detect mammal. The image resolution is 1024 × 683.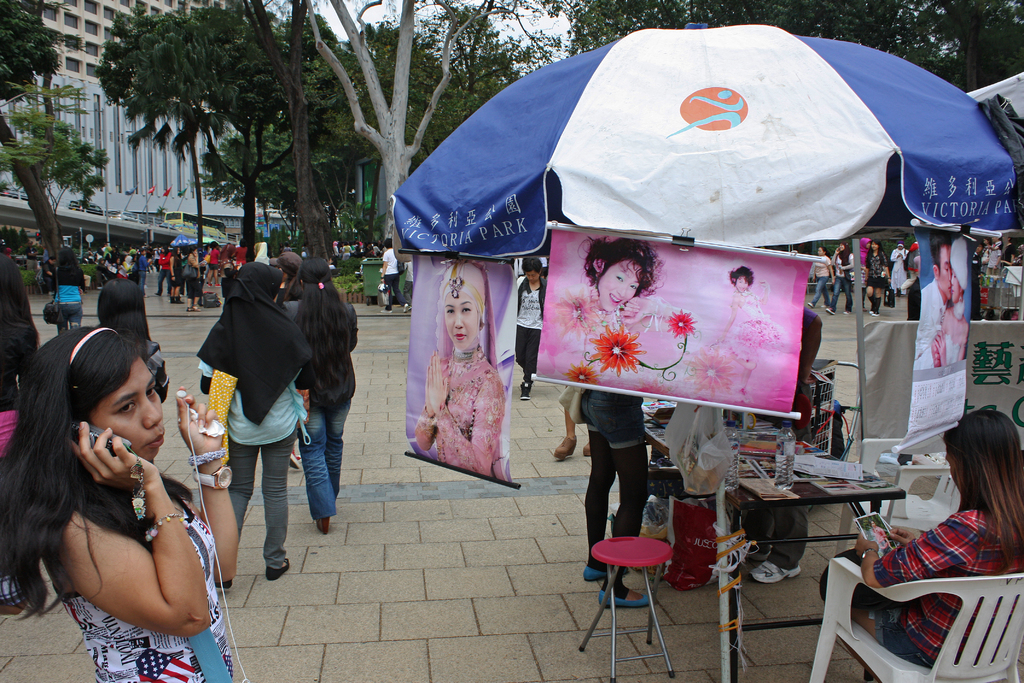
x1=300, y1=244, x2=305, y2=248.
